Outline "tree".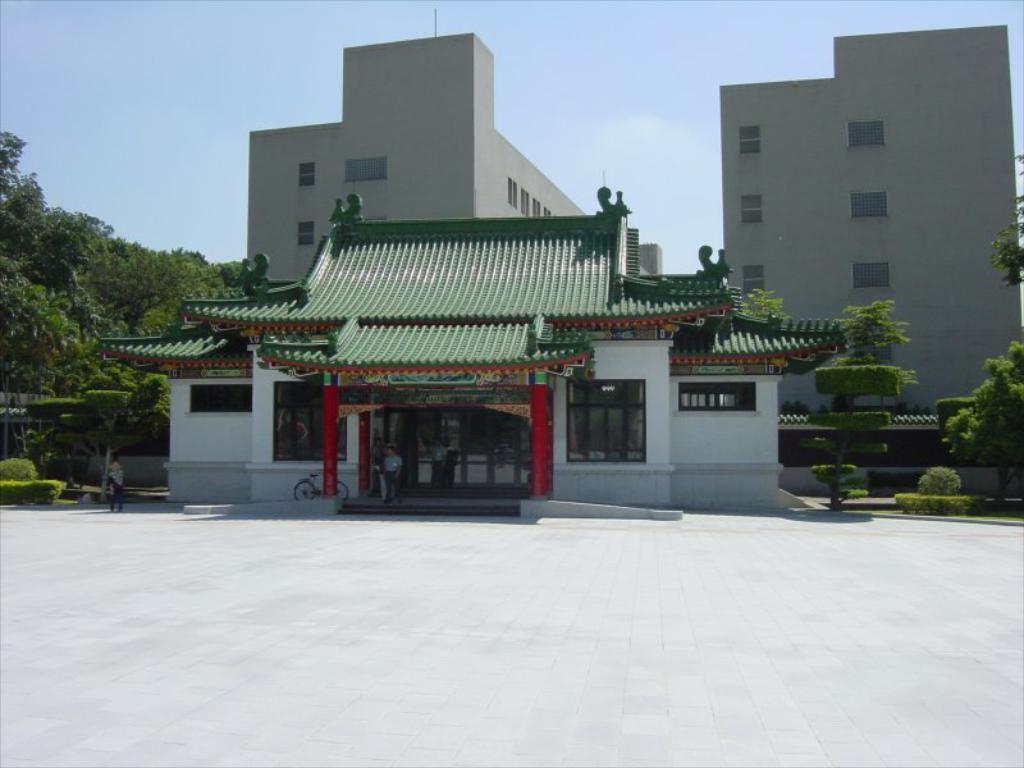
Outline: pyautogui.locateOnScreen(988, 142, 1023, 287).
